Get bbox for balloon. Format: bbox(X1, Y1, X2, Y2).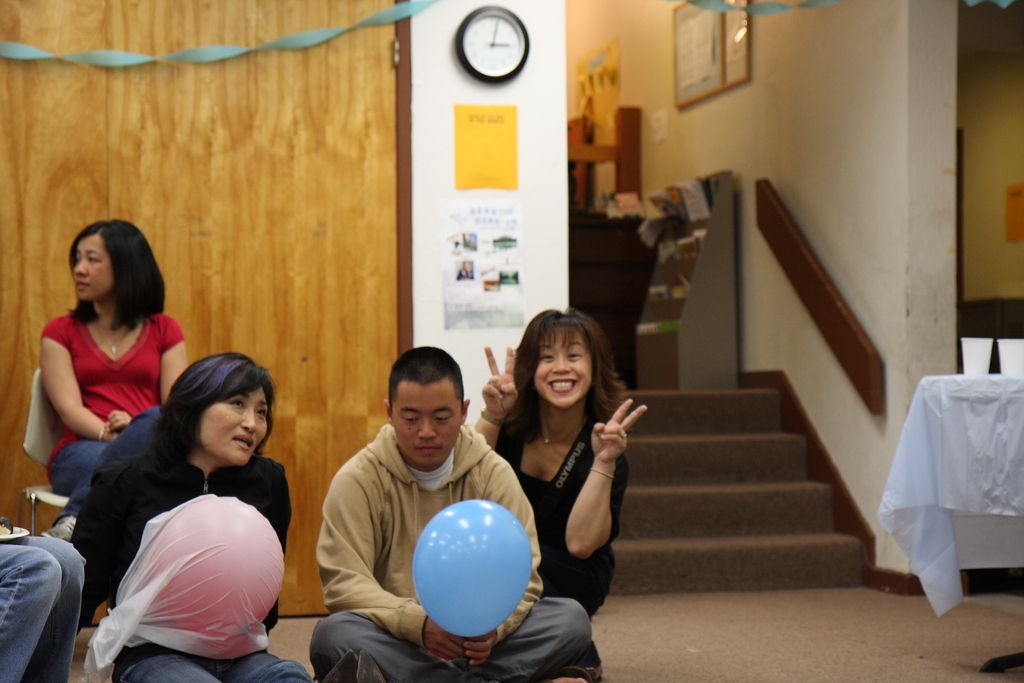
bbox(408, 502, 532, 633).
